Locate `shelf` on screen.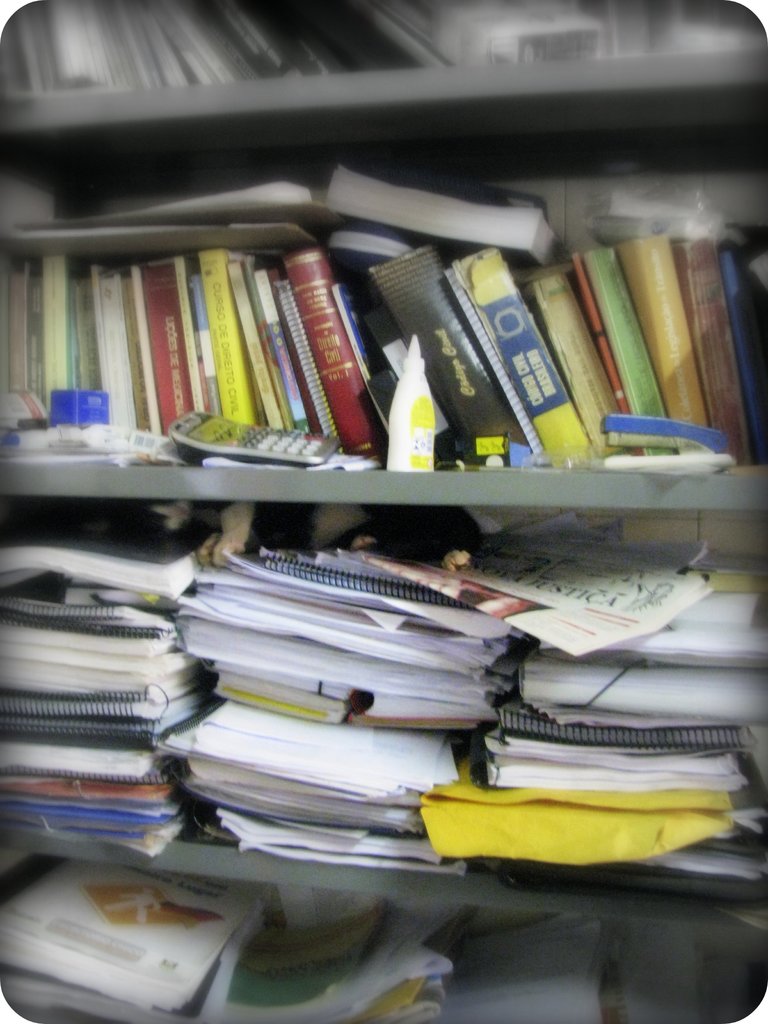
On screen at [x1=0, y1=0, x2=767, y2=1023].
